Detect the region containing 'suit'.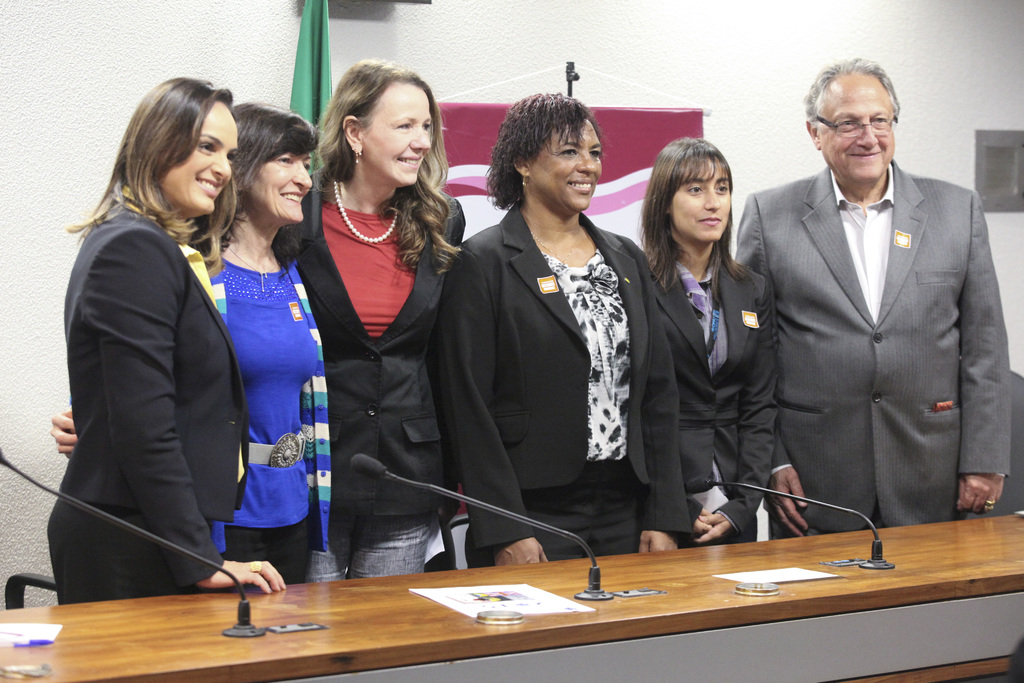
BBox(648, 257, 776, 551).
